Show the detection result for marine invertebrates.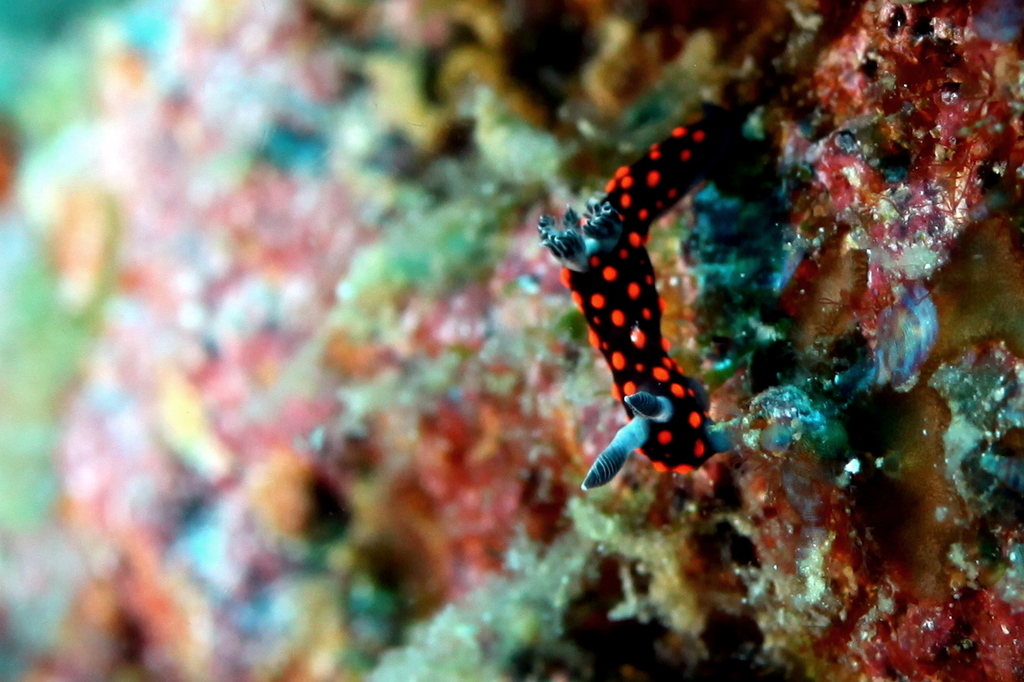
x1=553 y1=86 x2=779 y2=531.
